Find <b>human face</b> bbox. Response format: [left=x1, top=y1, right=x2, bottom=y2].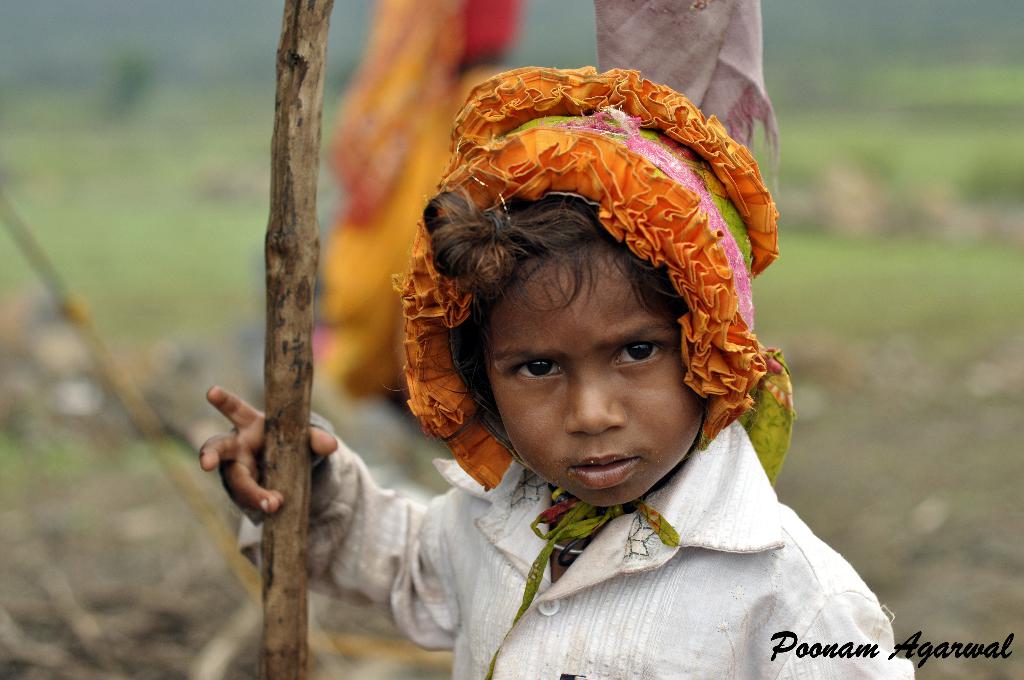
[left=486, top=250, right=704, bottom=510].
